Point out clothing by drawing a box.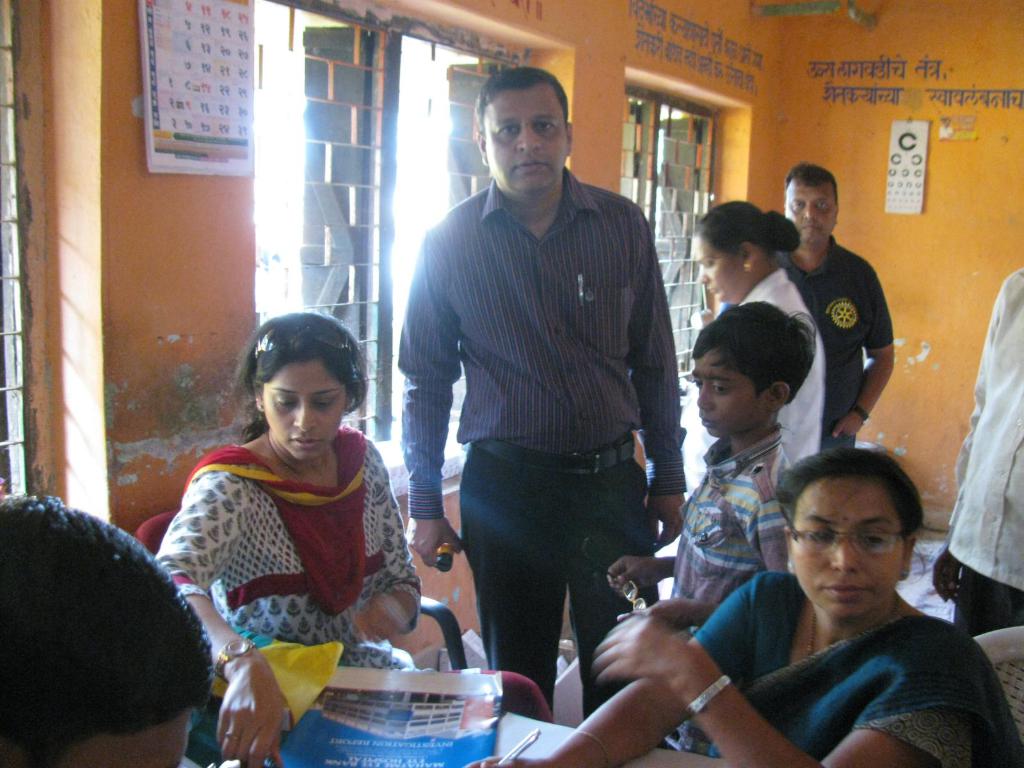
region(392, 176, 689, 726).
